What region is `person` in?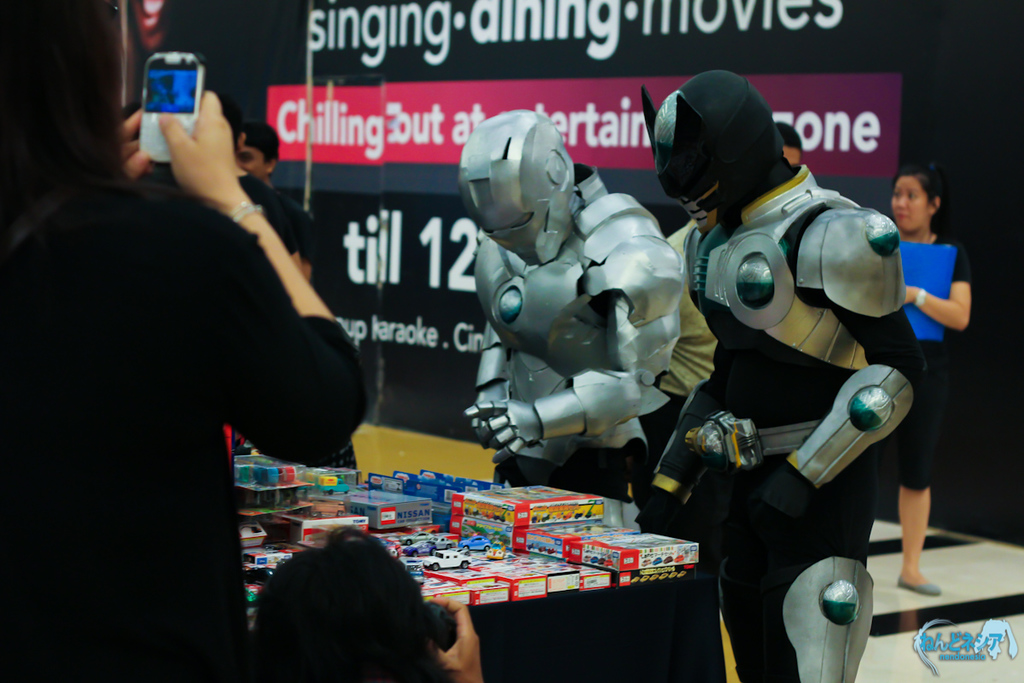
<box>463,106,682,682</box>.
